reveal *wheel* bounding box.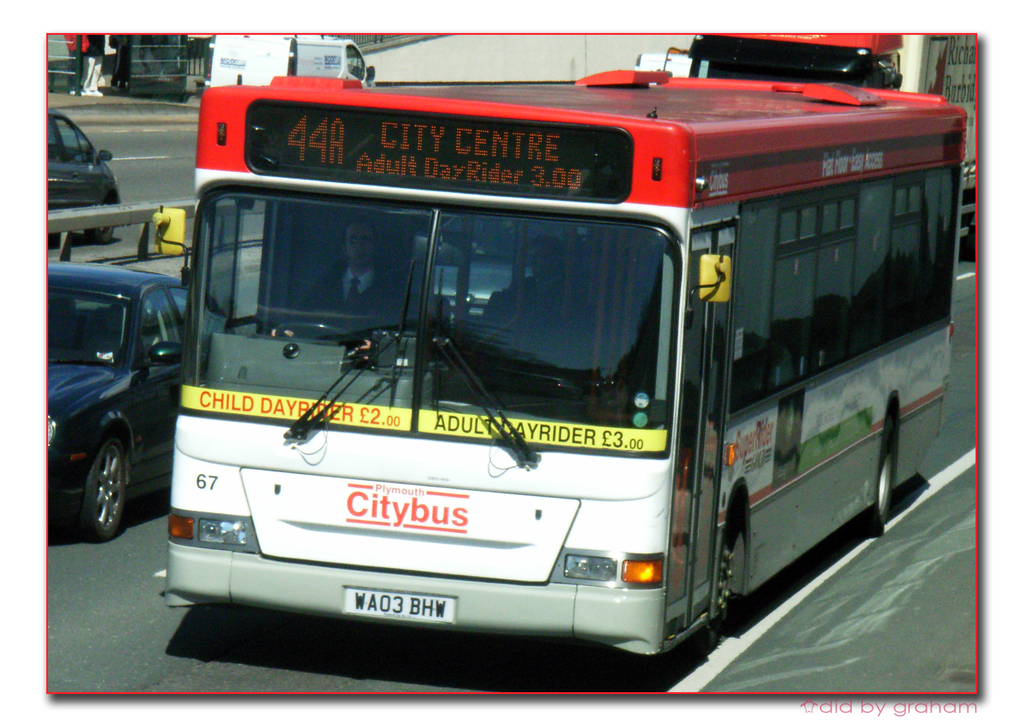
Revealed: (276, 325, 367, 353).
